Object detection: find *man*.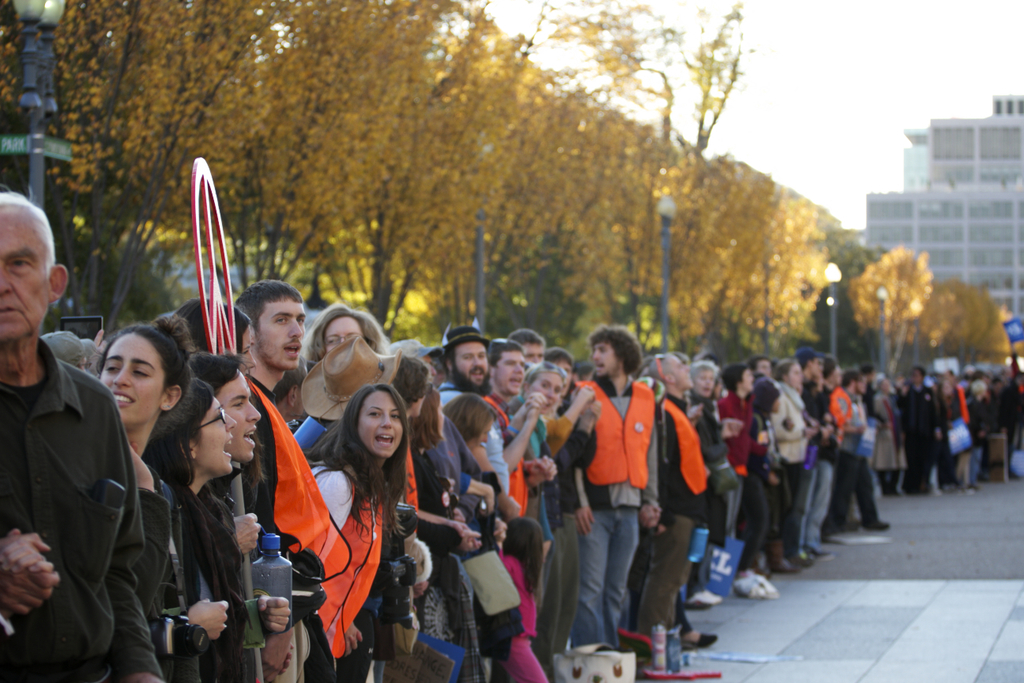
x1=808, y1=356, x2=841, y2=552.
